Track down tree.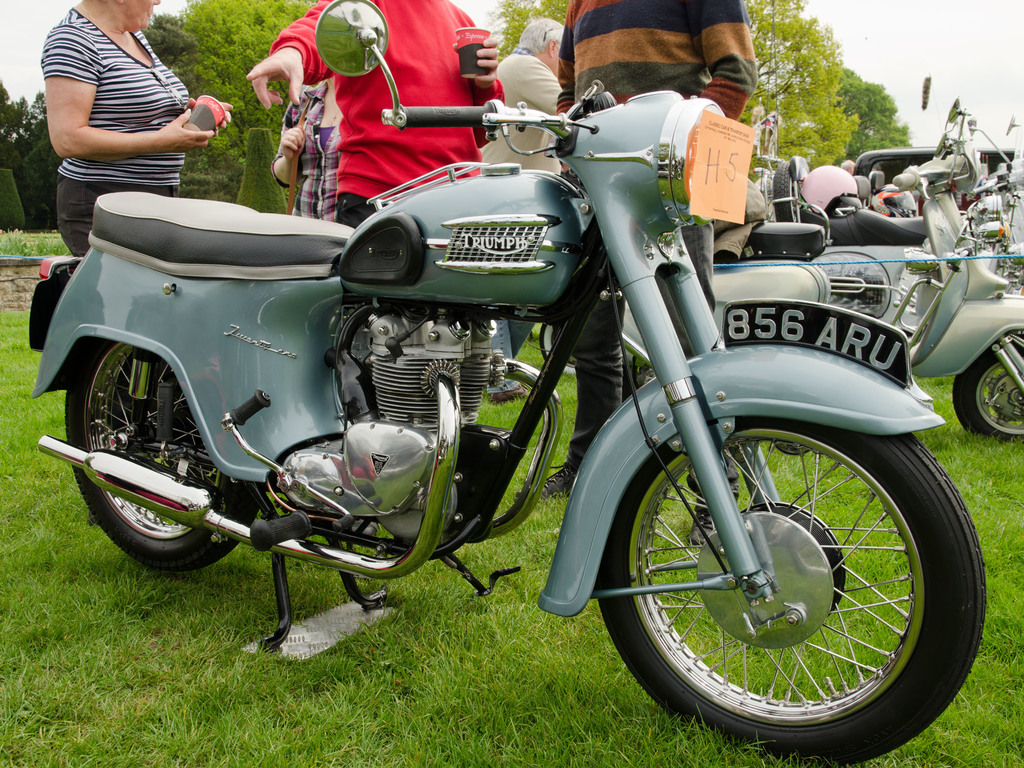
Tracked to 739/0/940/173.
